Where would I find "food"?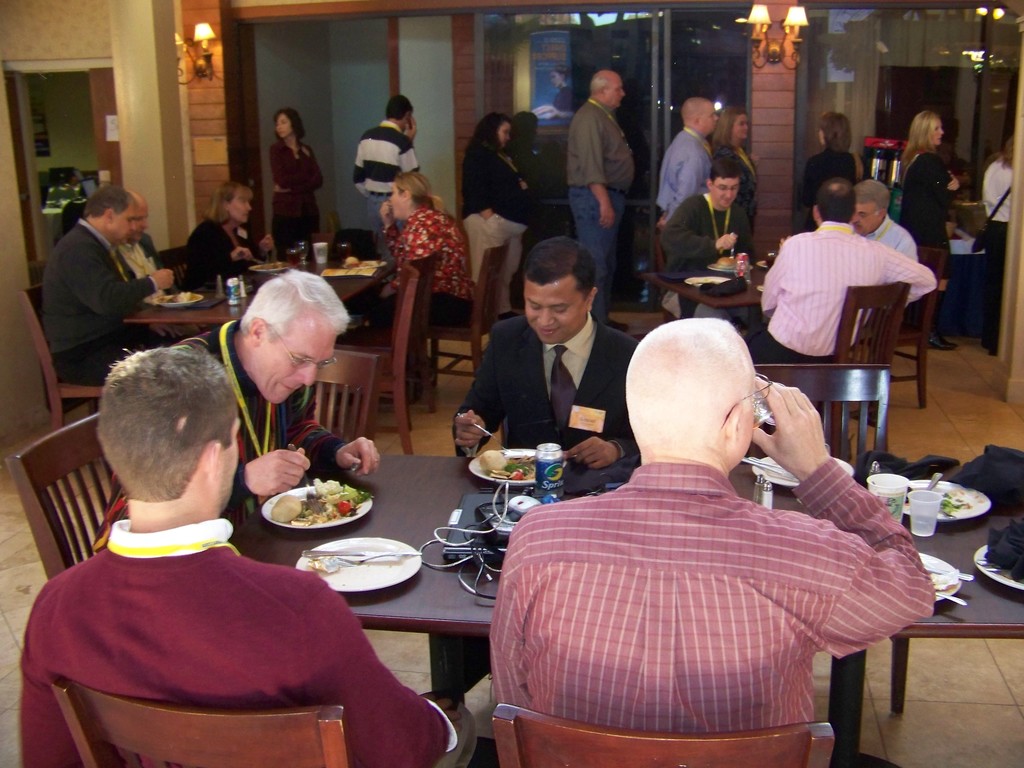
At detection(931, 564, 958, 598).
